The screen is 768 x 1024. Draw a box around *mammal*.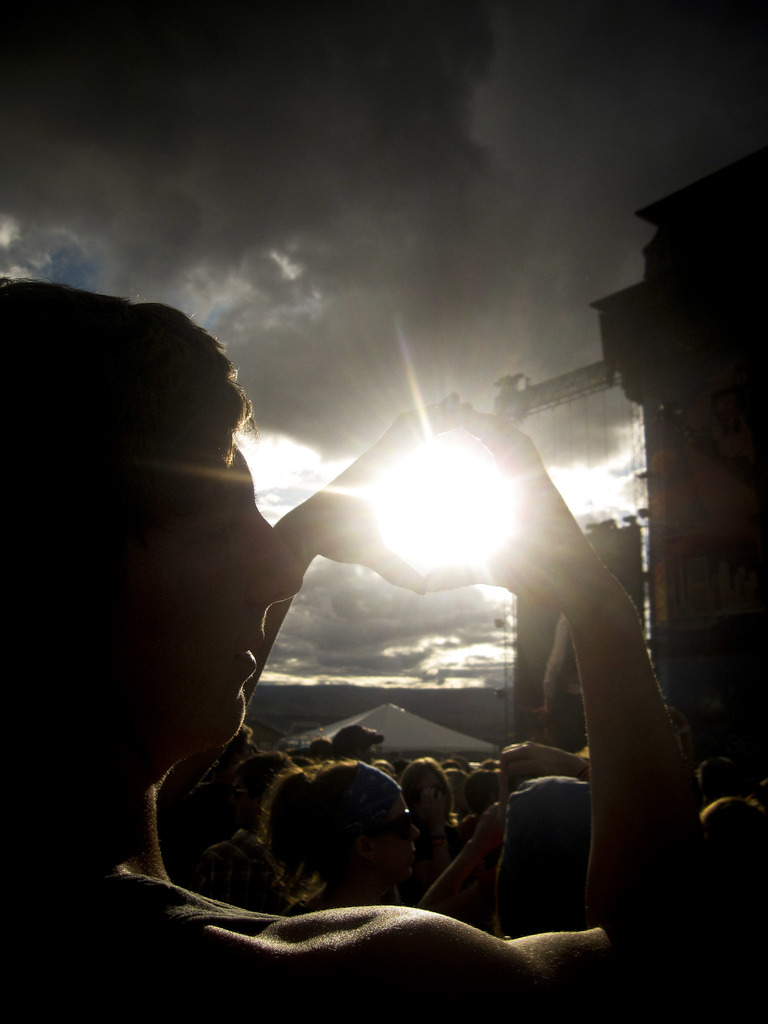
{"left": 83, "top": 319, "right": 684, "bottom": 951}.
